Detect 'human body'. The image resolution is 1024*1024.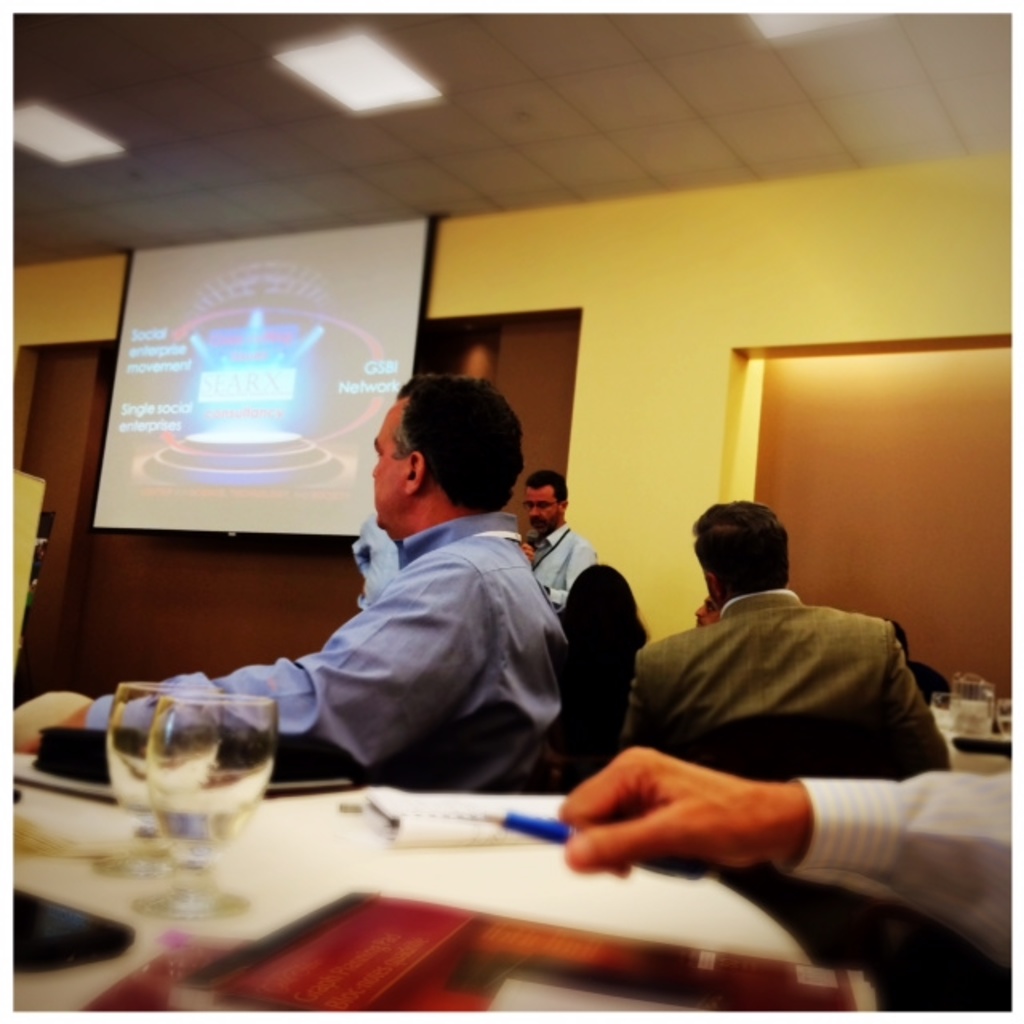
[left=555, top=741, right=1022, bottom=982].
